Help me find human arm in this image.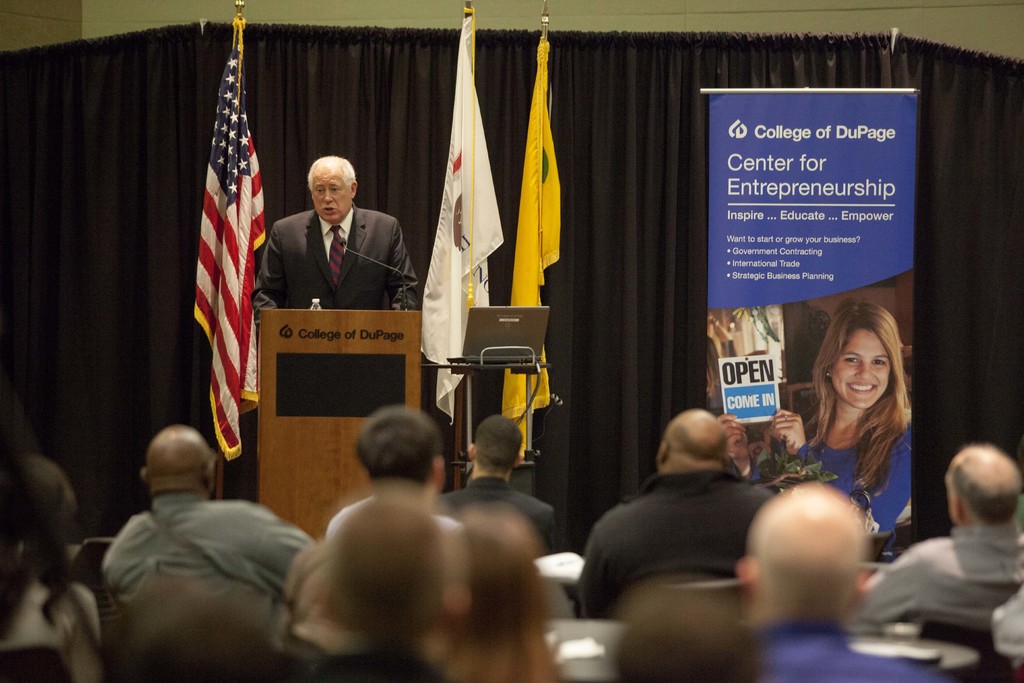
Found it: l=540, t=495, r=561, b=553.
